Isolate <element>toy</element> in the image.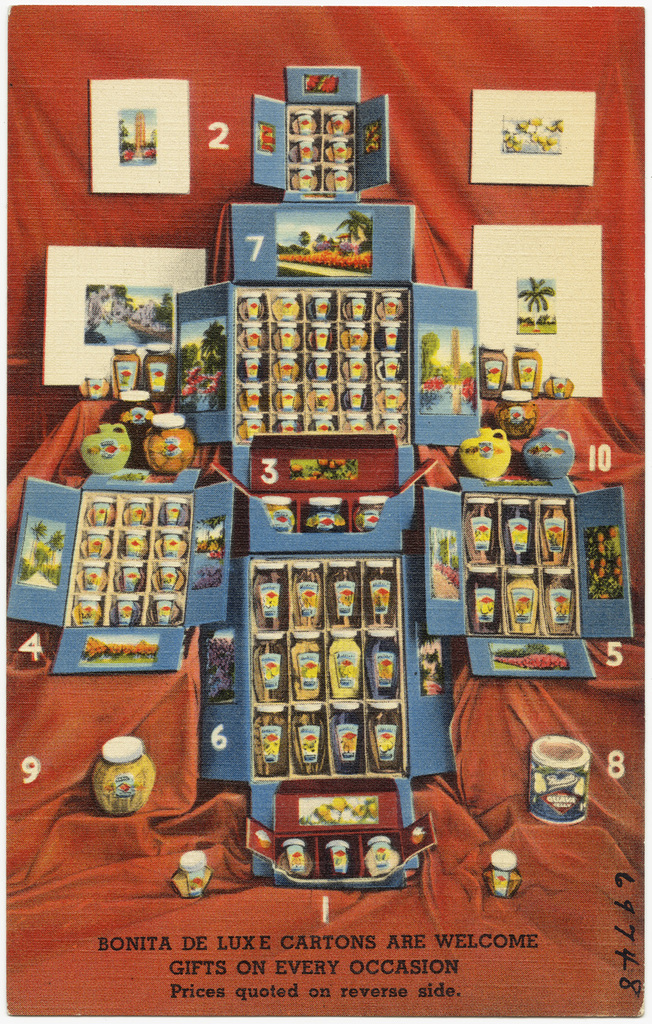
Isolated region: bbox(351, 497, 386, 535).
